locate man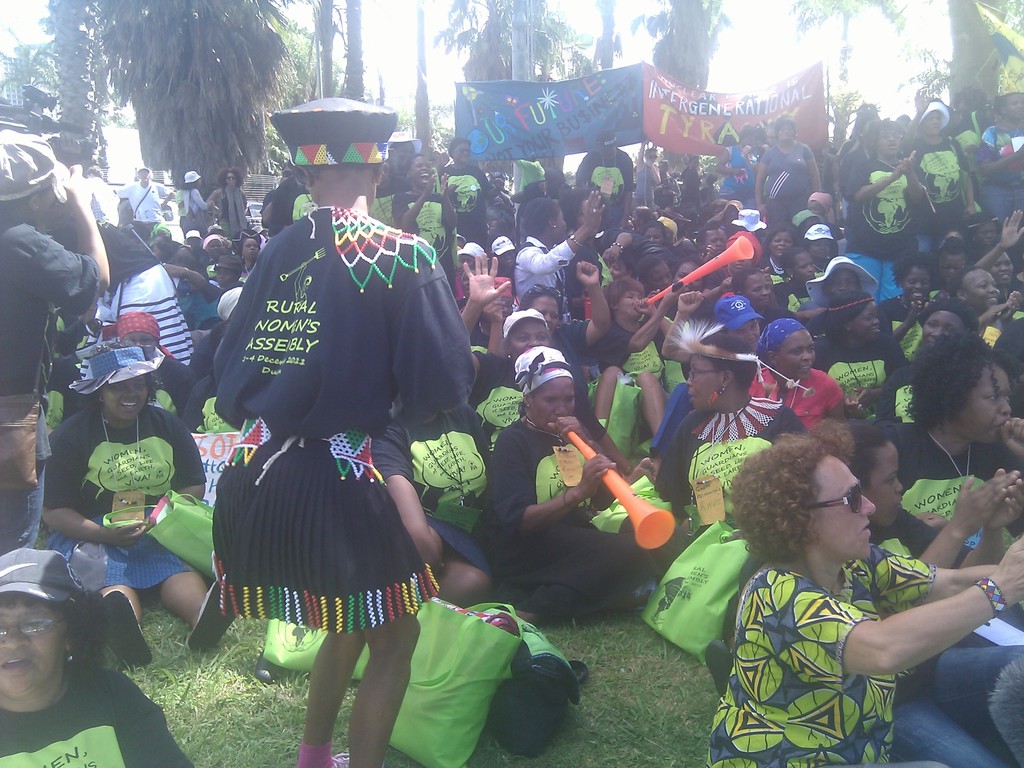
locate(33, 314, 212, 675)
